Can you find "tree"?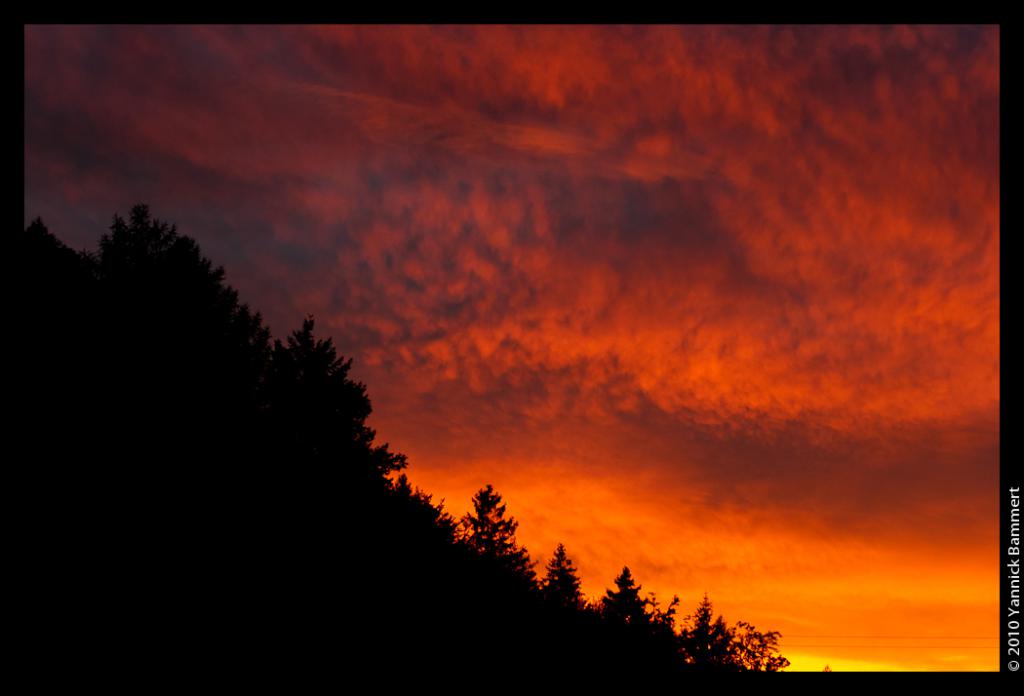
Yes, bounding box: 248, 299, 386, 506.
